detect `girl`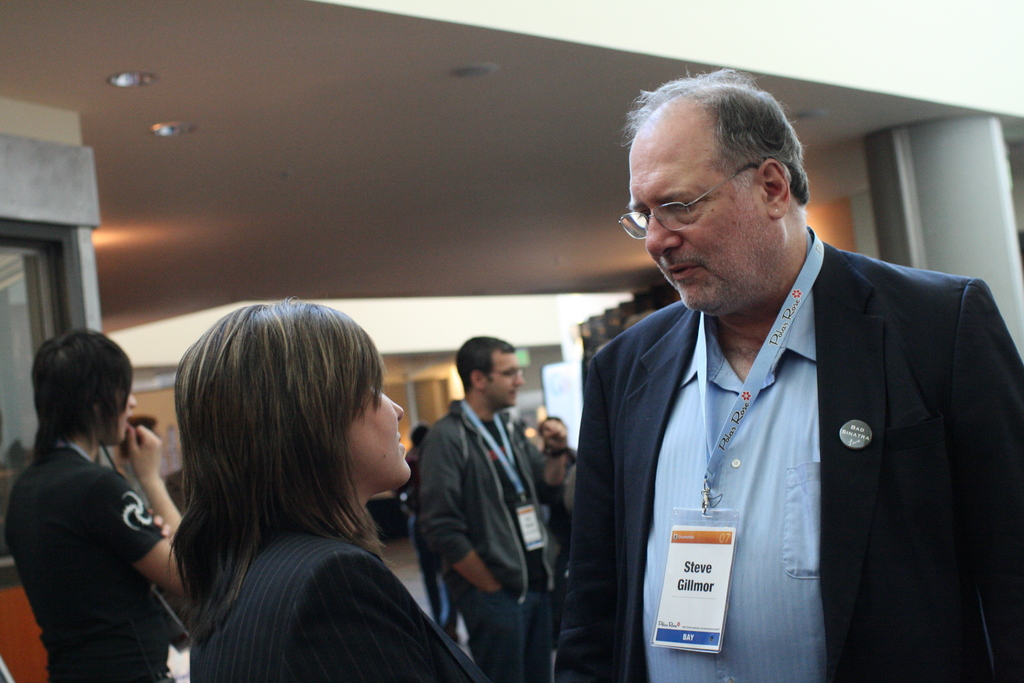
BBox(161, 295, 486, 682)
